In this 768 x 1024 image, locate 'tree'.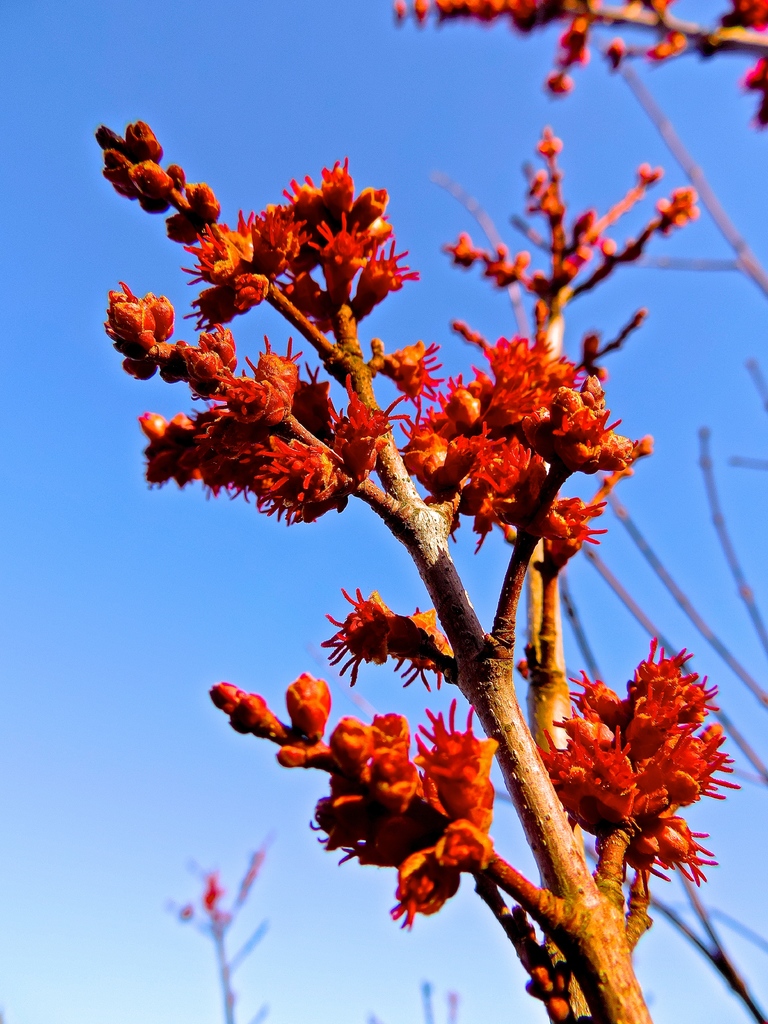
Bounding box: Rect(104, 39, 740, 1023).
